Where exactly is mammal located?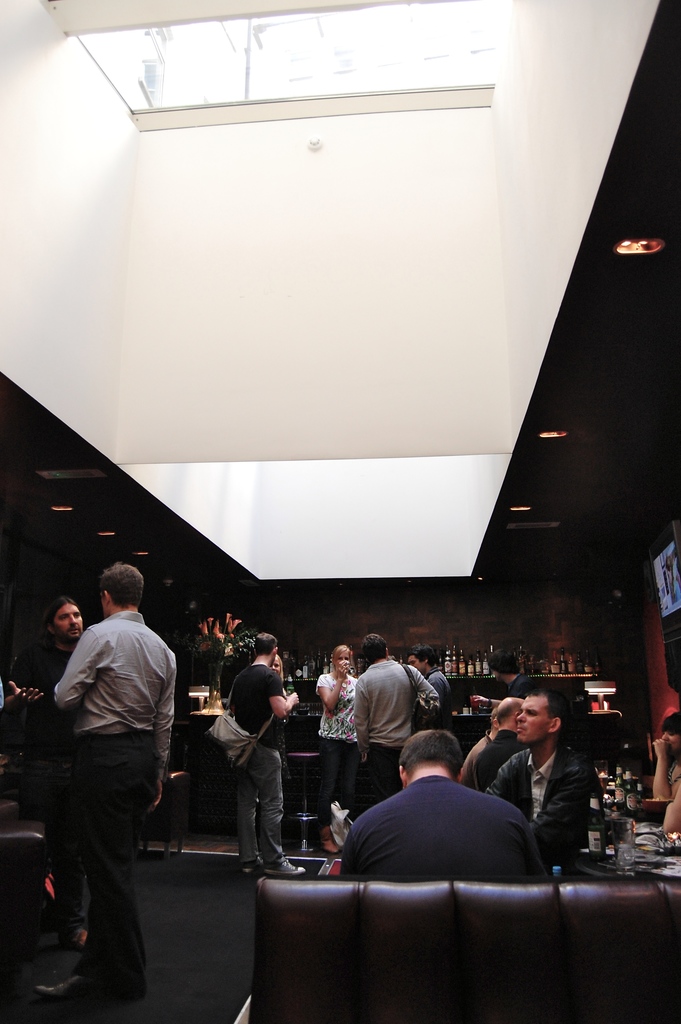
Its bounding box is box=[406, 642, 461, 728].
